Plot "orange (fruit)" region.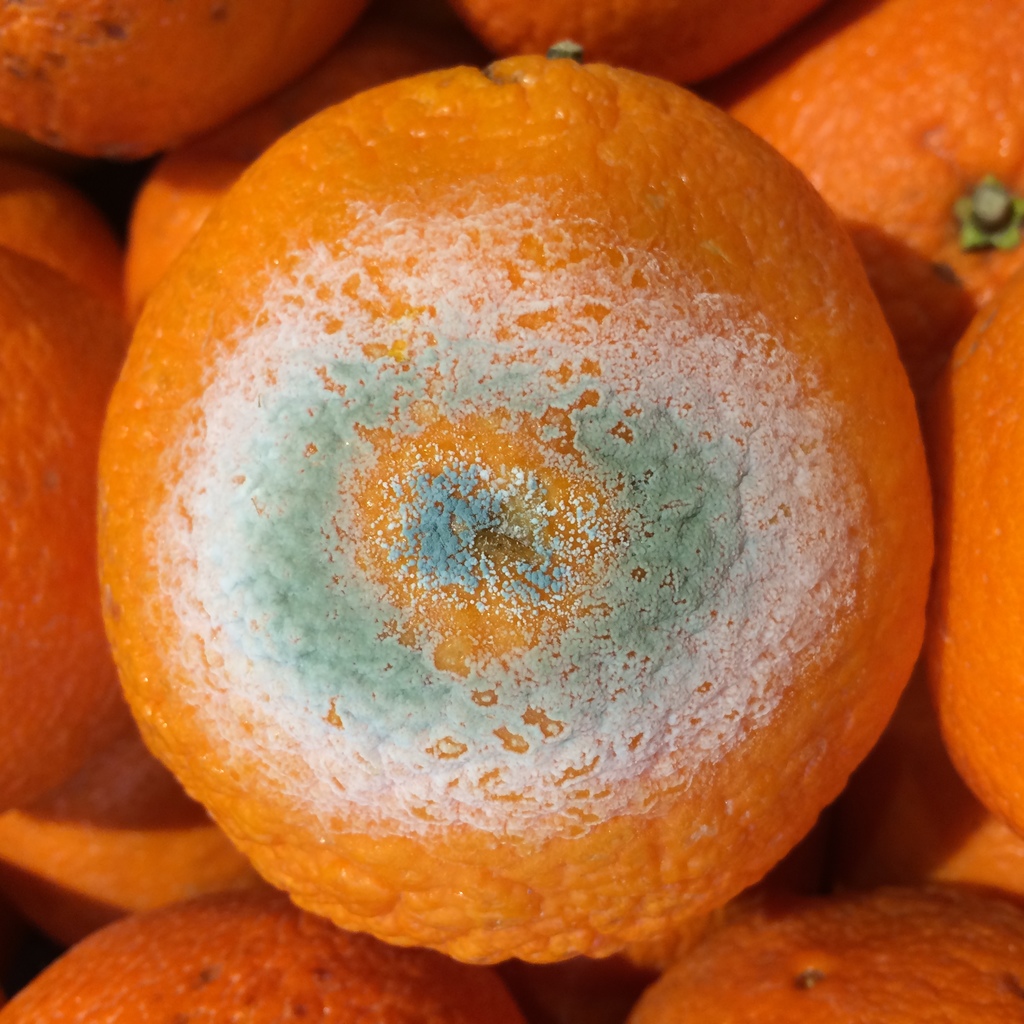
Plotted at [left=457, top=0, right=824, bottom=83].
